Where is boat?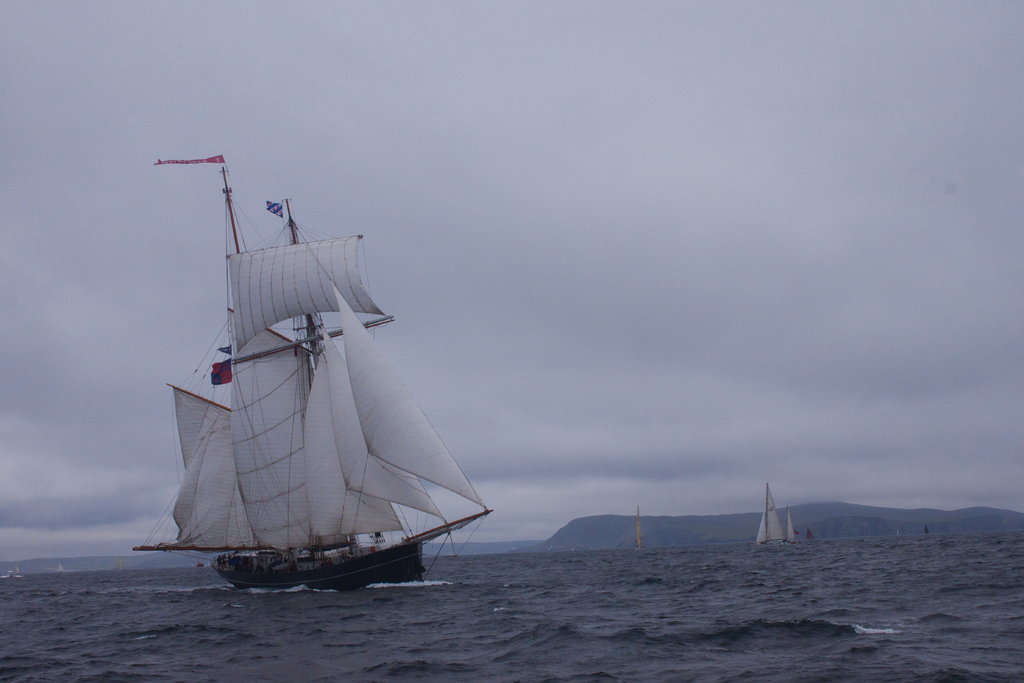
[x1=756, y1=478, x2=800, y2=544].
